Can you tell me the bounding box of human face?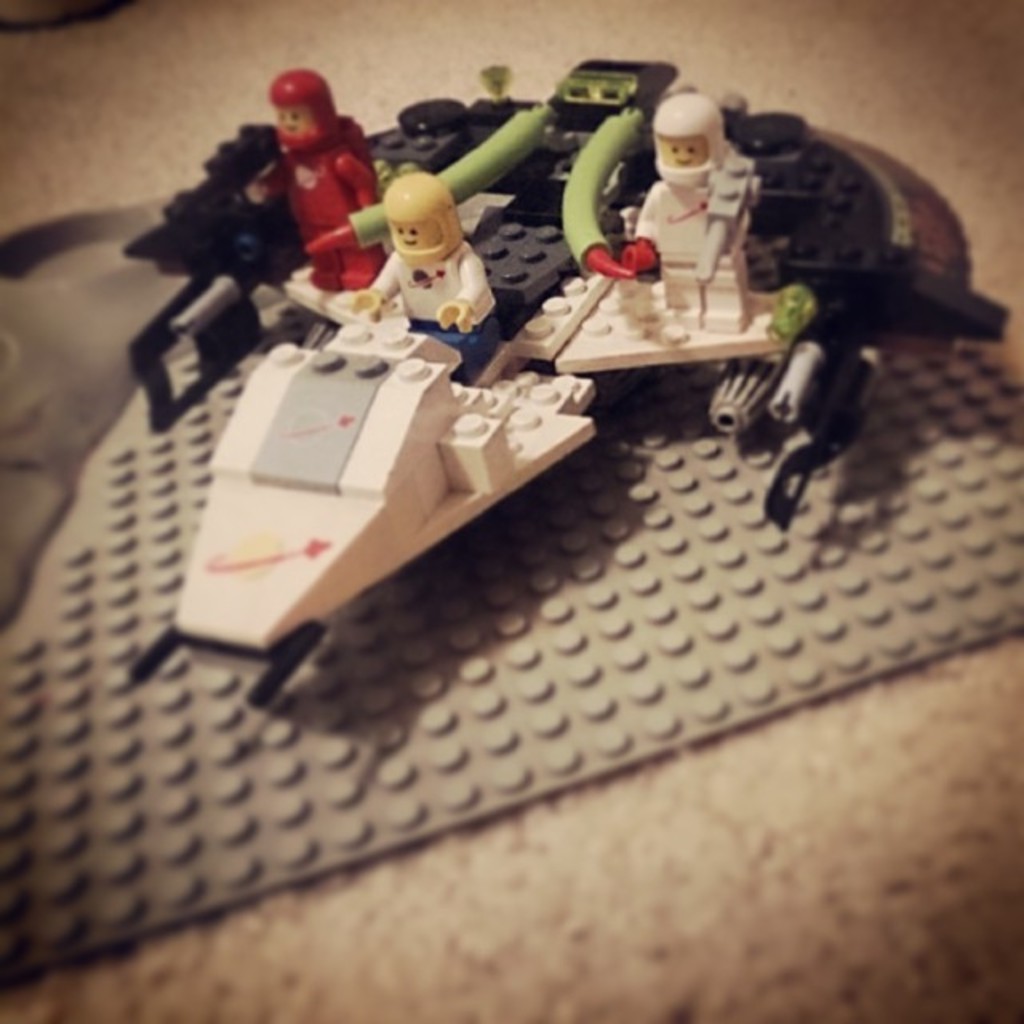
{"left": 651, "top": 128, "right": 712, "bottom": 174}.
